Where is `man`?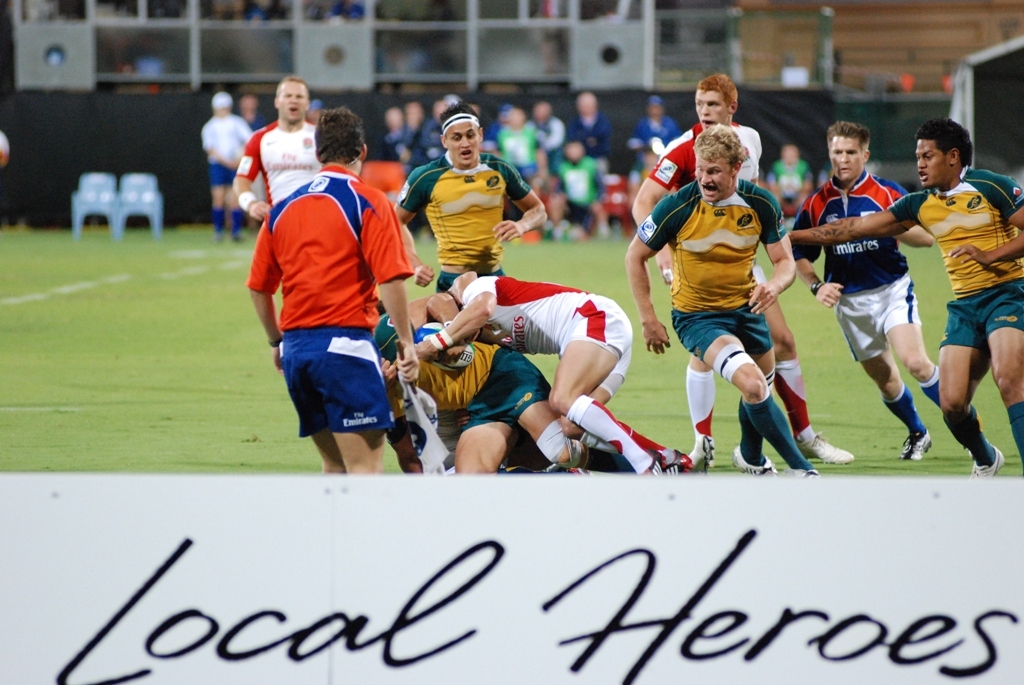
crop(386, 99, 549, 293).
